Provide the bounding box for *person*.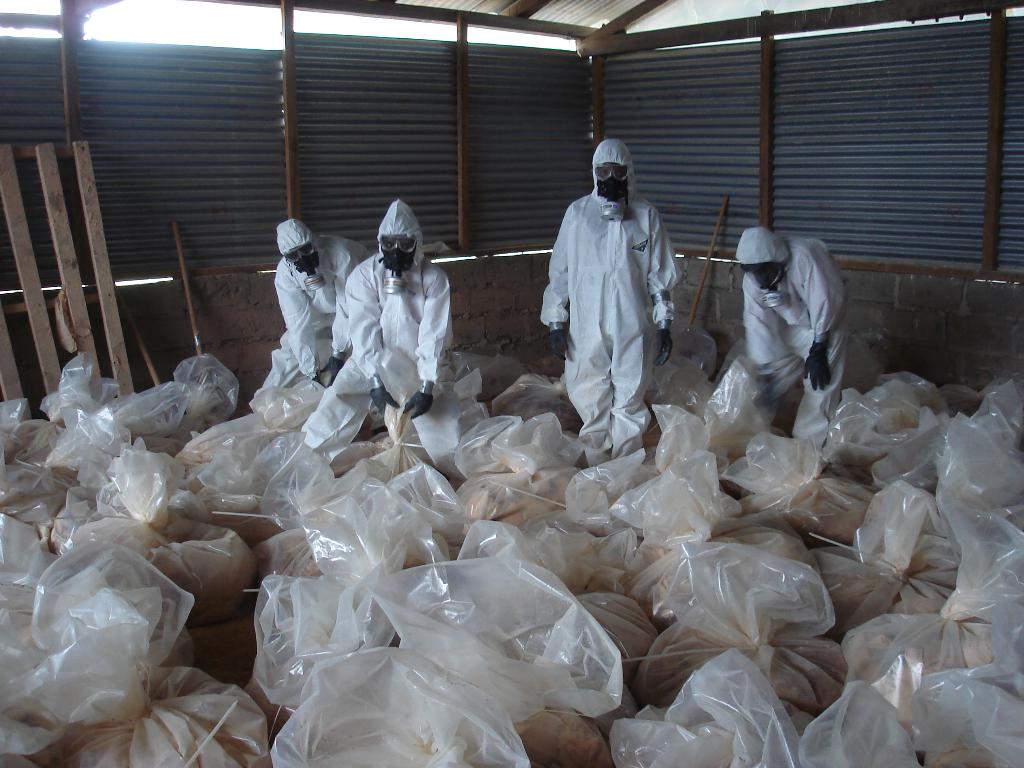
[left=732, top=225, right=851, bottom=448].
